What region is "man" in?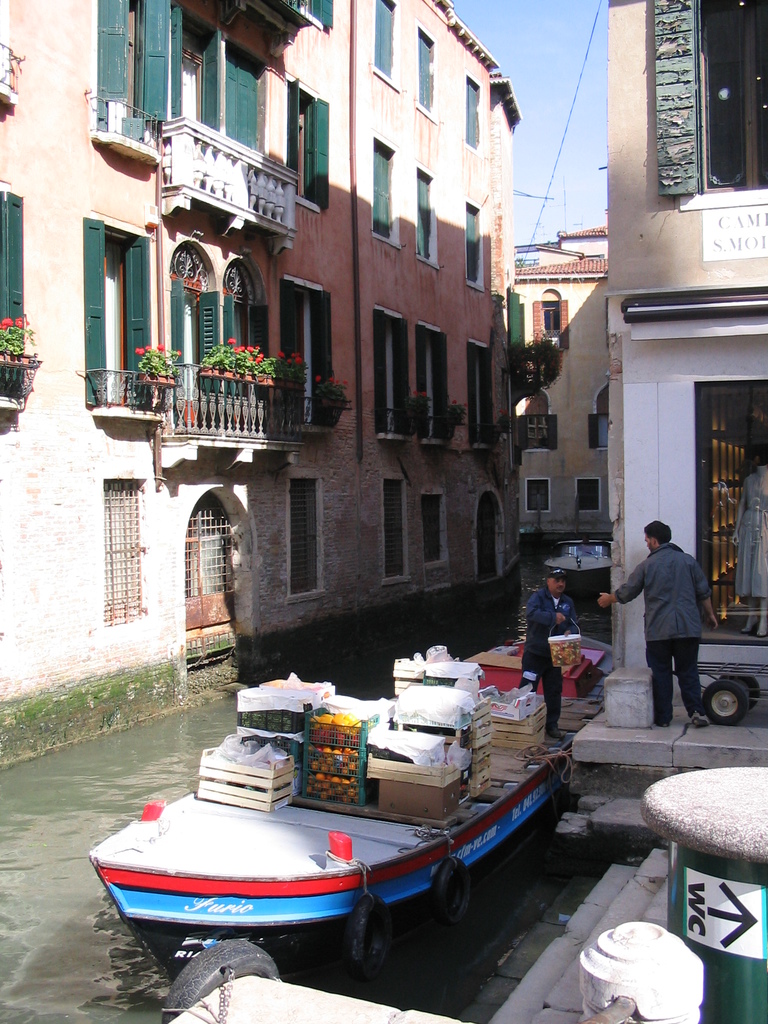
bbox=(513, 567, 590, 738).
